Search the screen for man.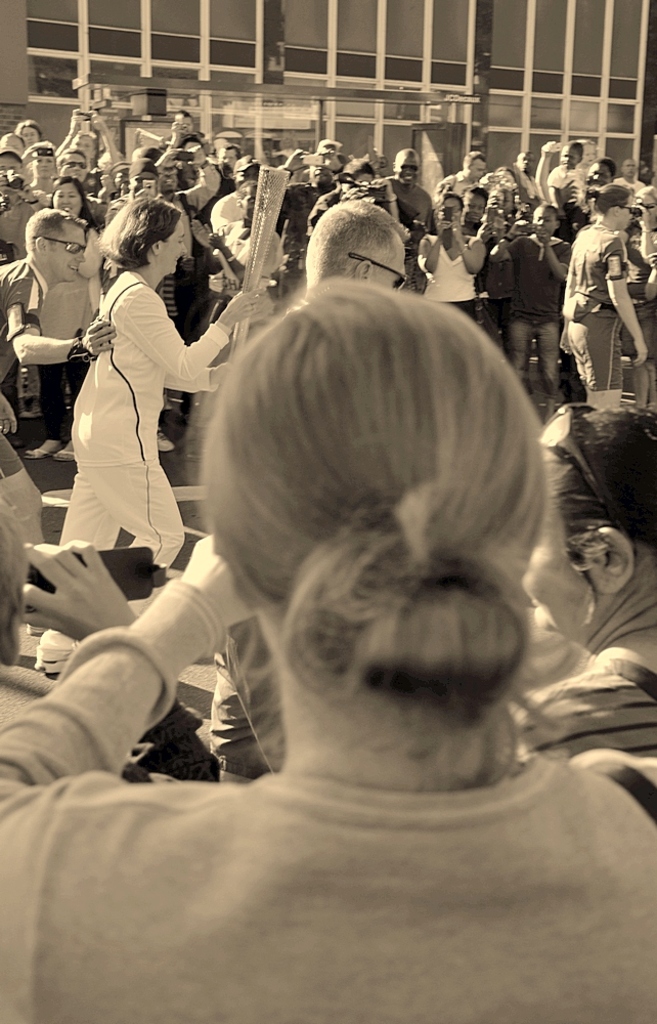
Found at 206 198 411 781.
